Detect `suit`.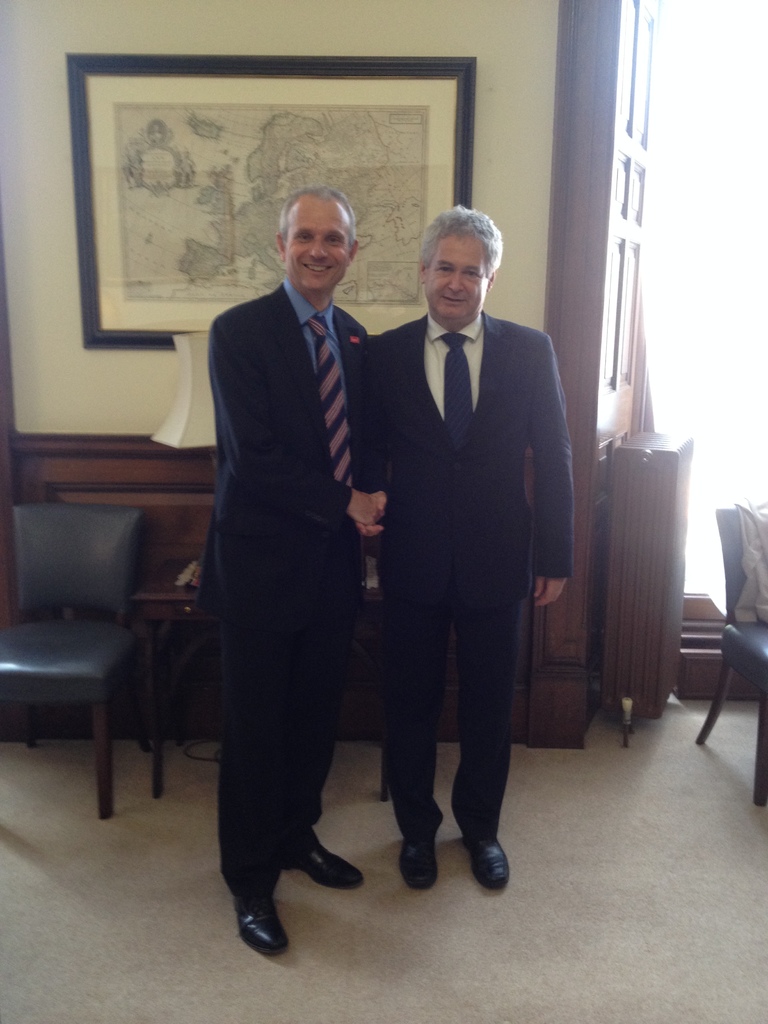
Detected at x1=364 y1=307 x2=575 y2=844.
